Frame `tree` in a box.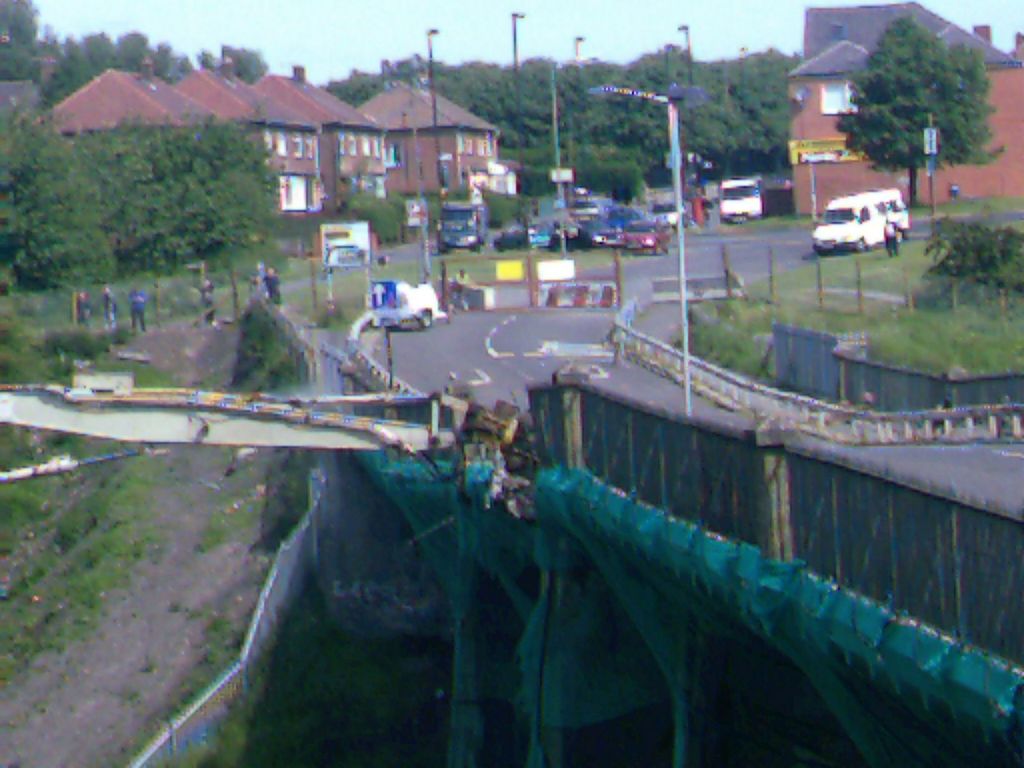
(188, 113, 278, 261).
